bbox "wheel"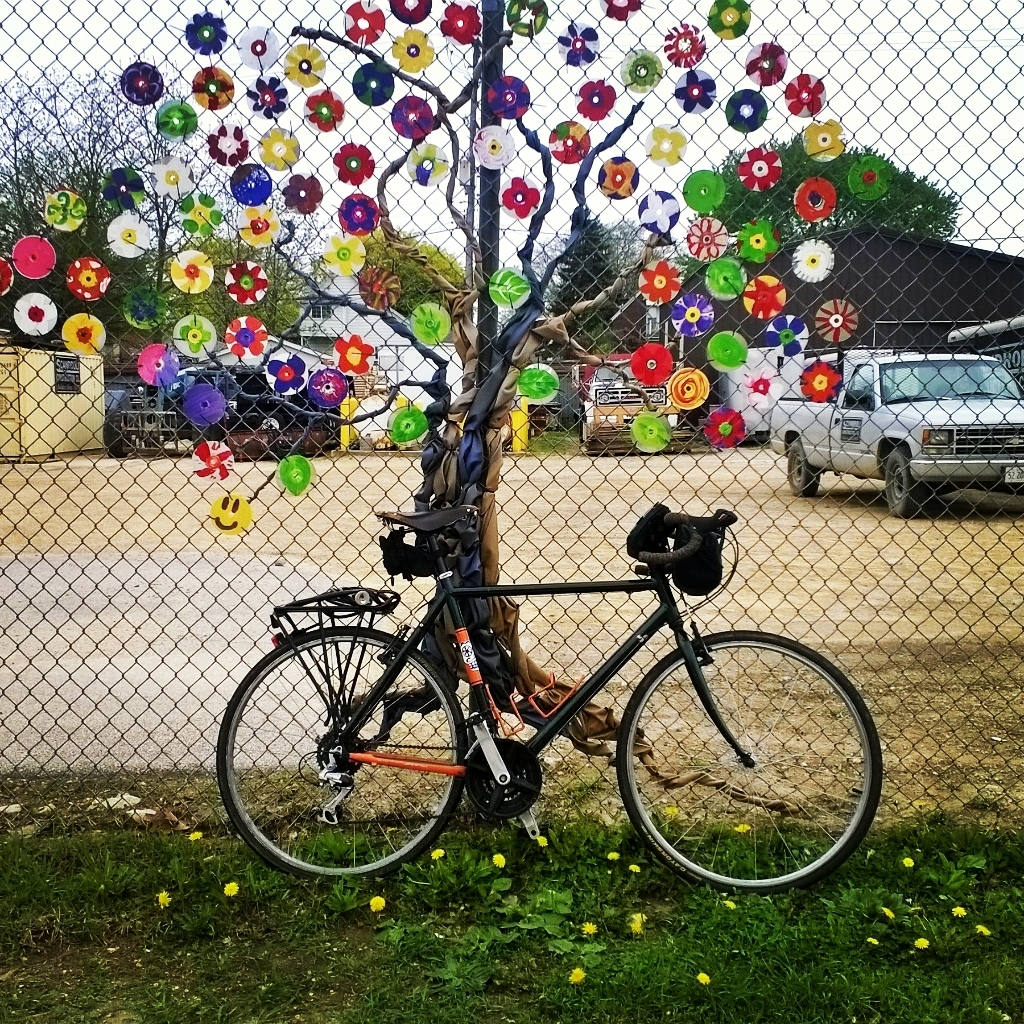
(215,621,474,884)
